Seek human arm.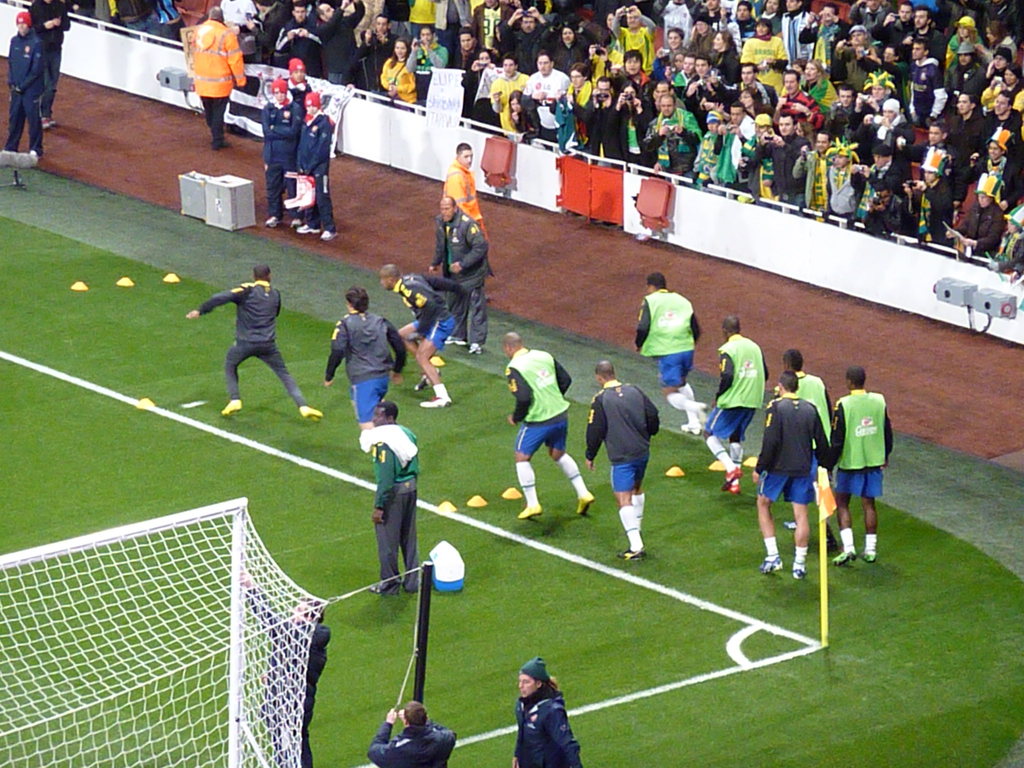
{"left": 549, "top": 710, "right": 586, "bottom": 767}.
